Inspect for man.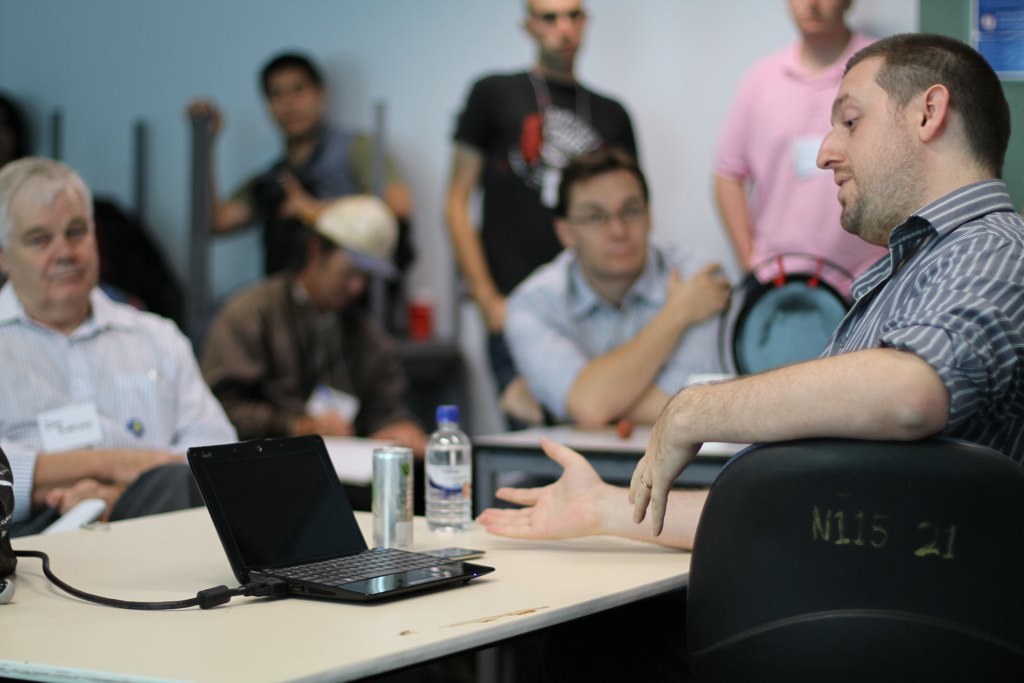
Inspection: (x1=183, y1=36, x2=424, y2=285).
